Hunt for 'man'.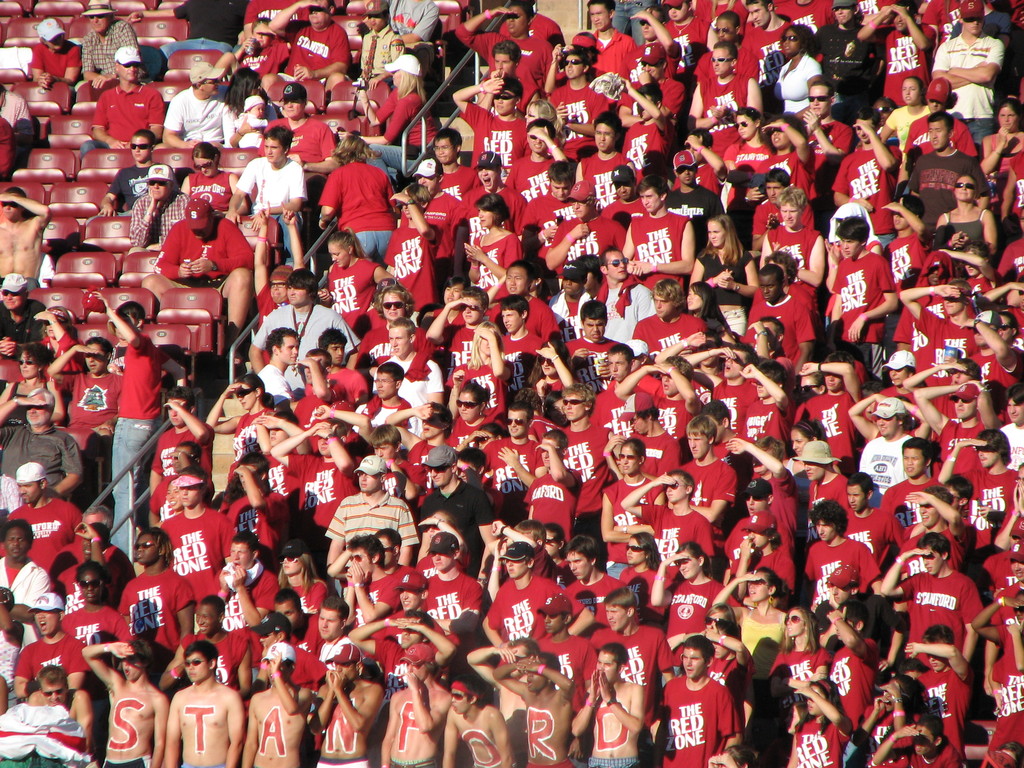
Hunted down at [x1=860, y1=0, x2=939, y2=109].
